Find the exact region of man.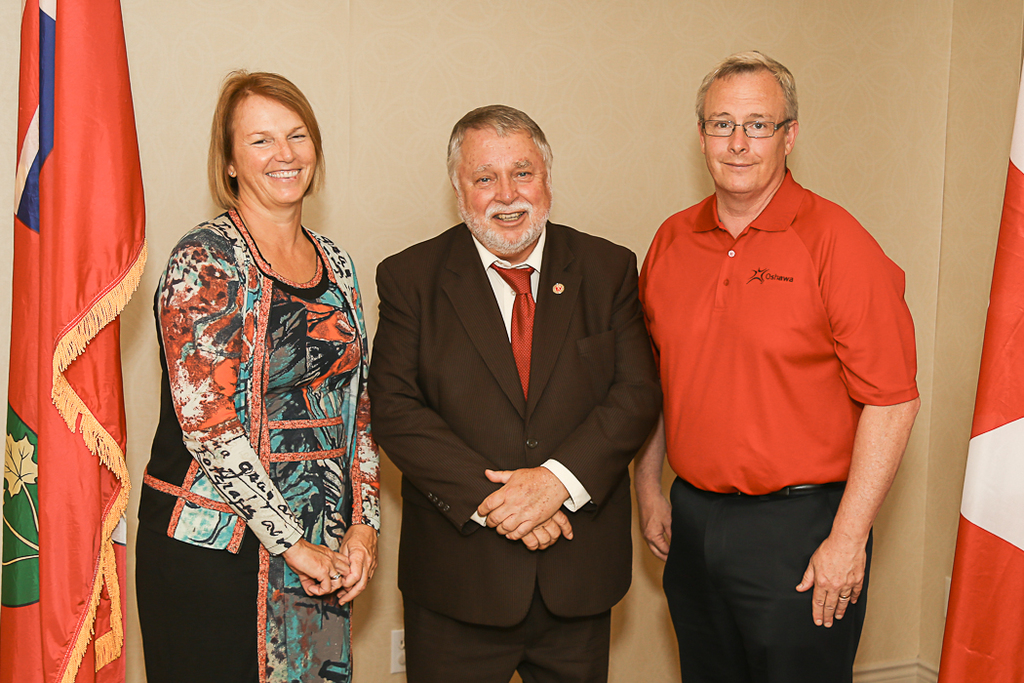
Exact region: BBox(624, 51, 926, 672).
